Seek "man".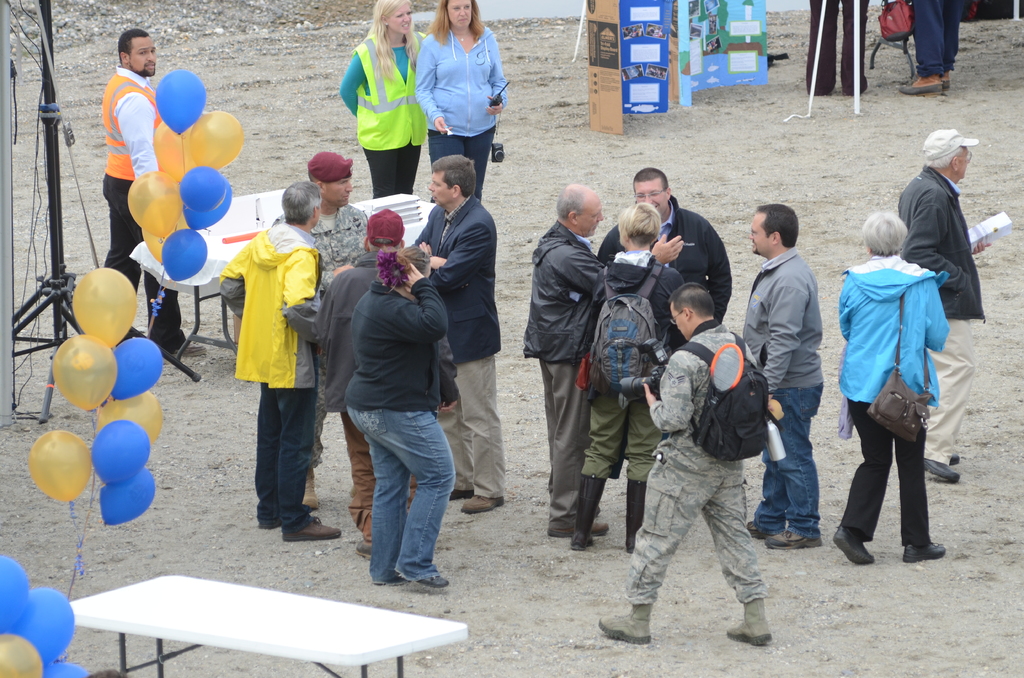
{"left": 602, "top": 284, "right": 776, "bottom": 645}.
